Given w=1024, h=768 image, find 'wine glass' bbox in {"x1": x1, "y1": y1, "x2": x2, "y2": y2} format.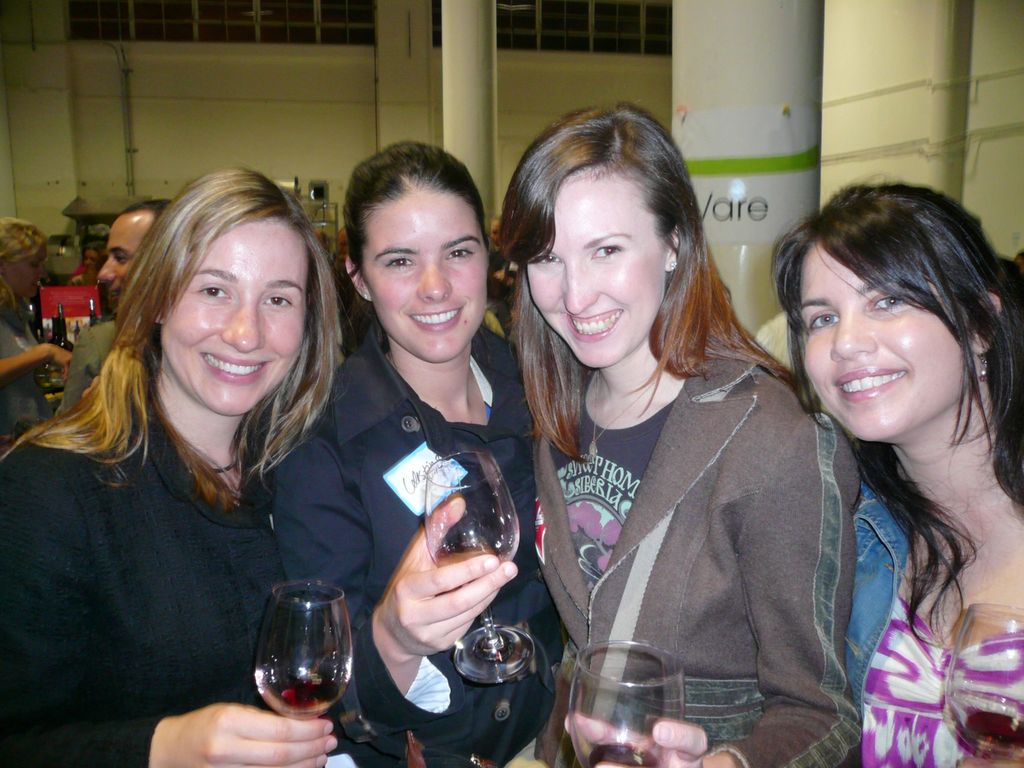
{"x1": 257, "y1": 584, "x2": 360, "y2": 723}.
